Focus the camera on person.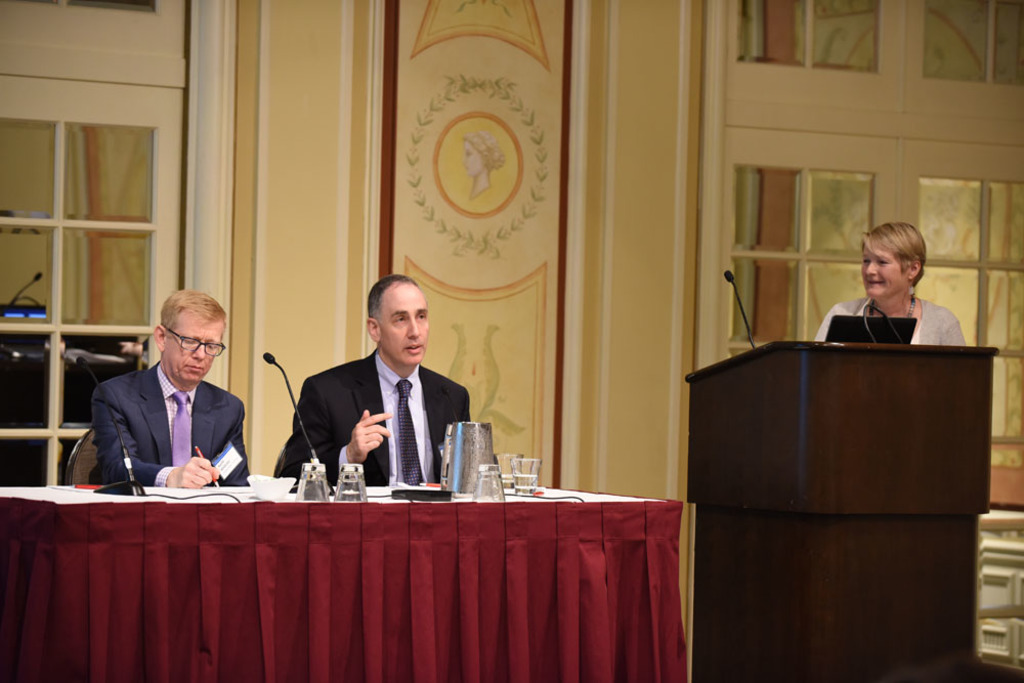
Focus region: {"x1": 281, "y1": 270, "x2": 475, "y2": 510}.
